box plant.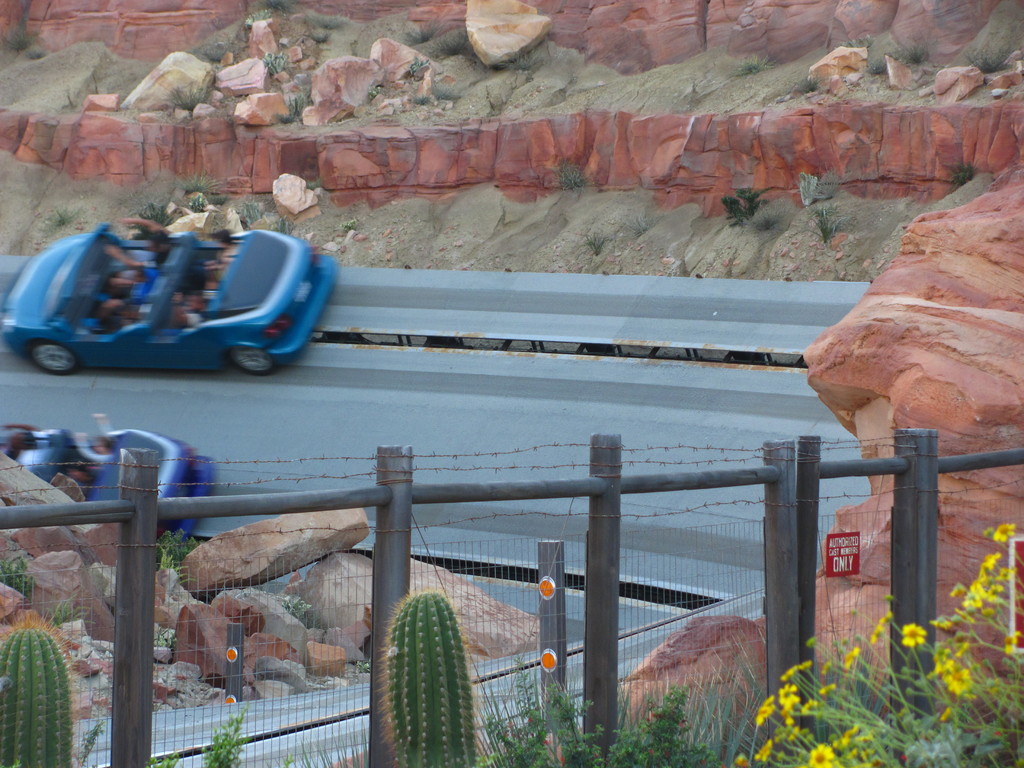
[0,16,38,59].
